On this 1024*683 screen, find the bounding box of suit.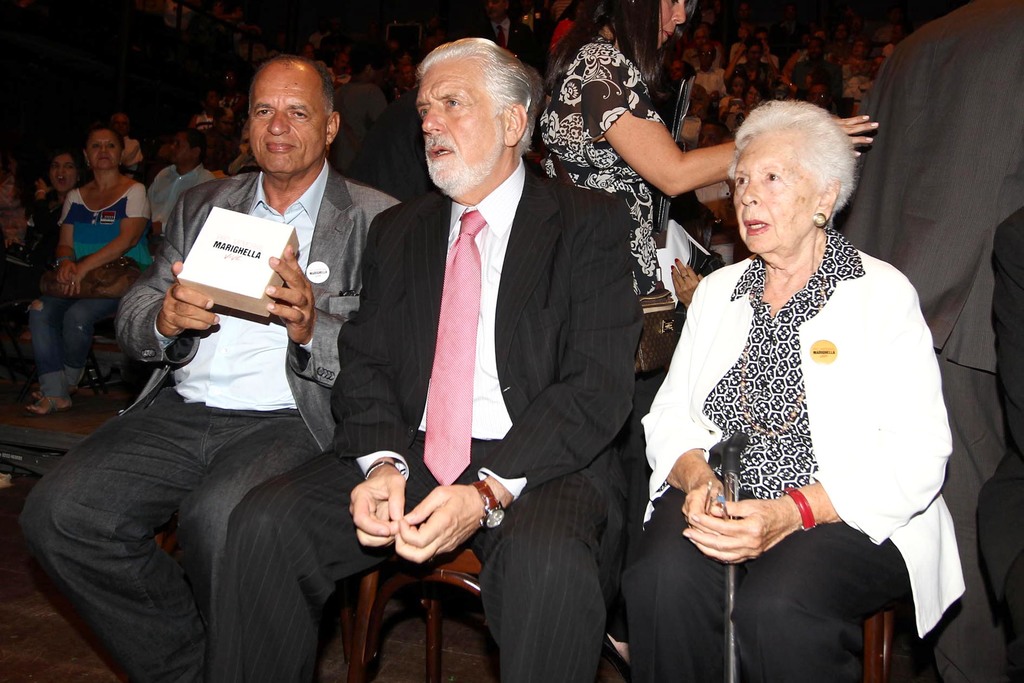
Bounding box: 338 104 591 646.
